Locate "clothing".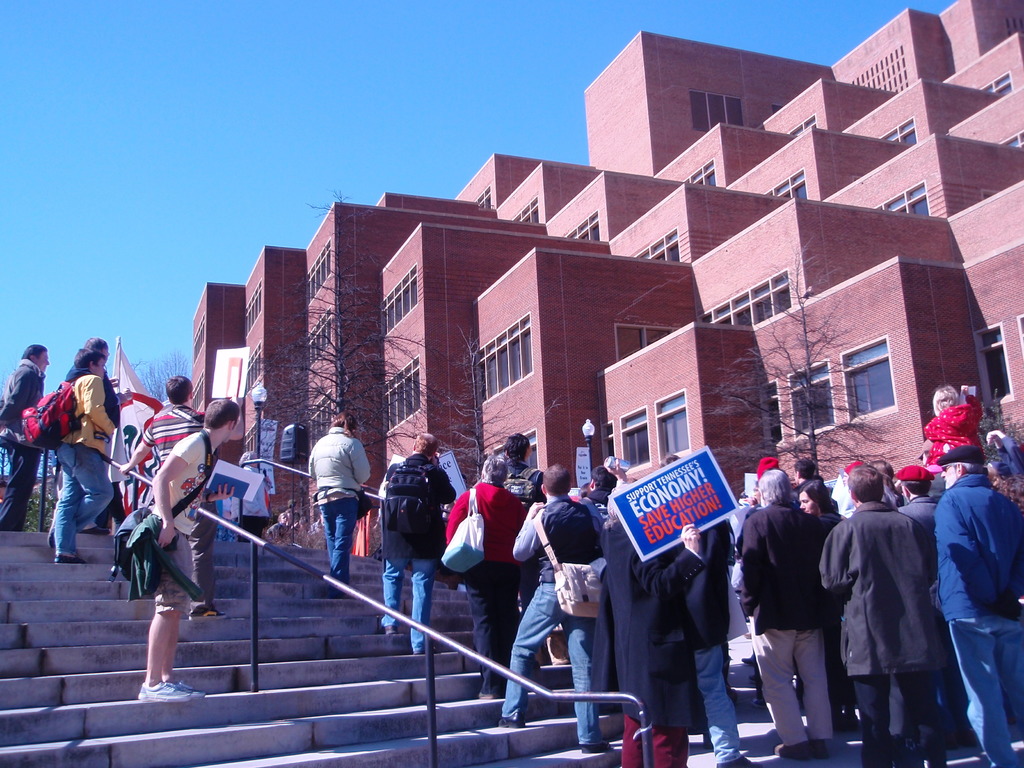
Bounding box: detection(51, 363, 111, 548).
